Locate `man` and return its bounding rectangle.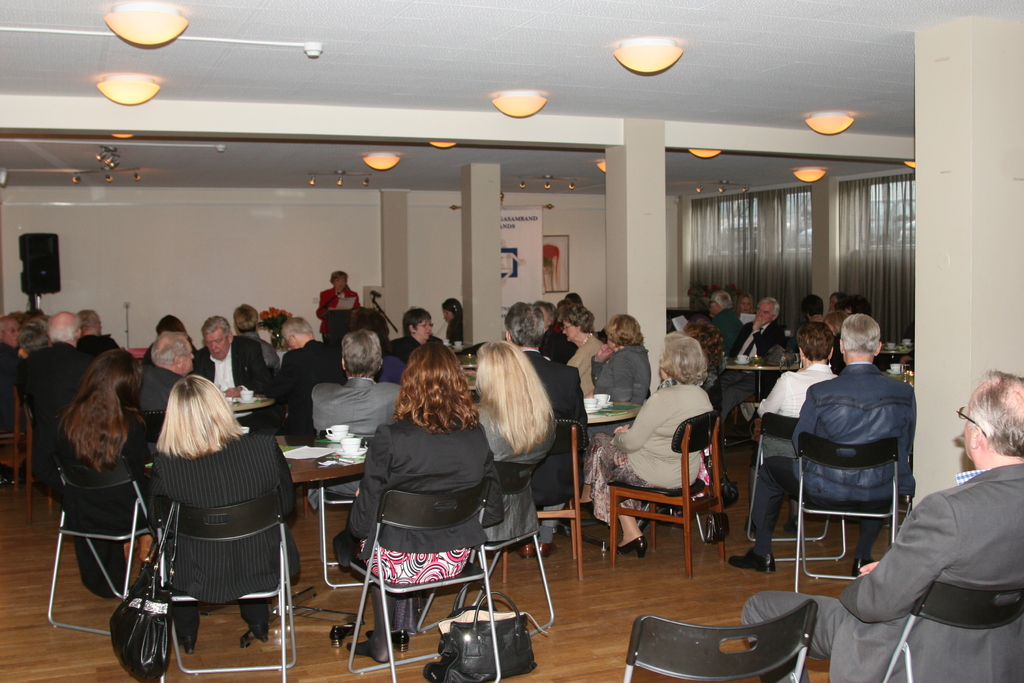
{"left": 192, "top": 321, "right": 275, "bottom": 398}.
